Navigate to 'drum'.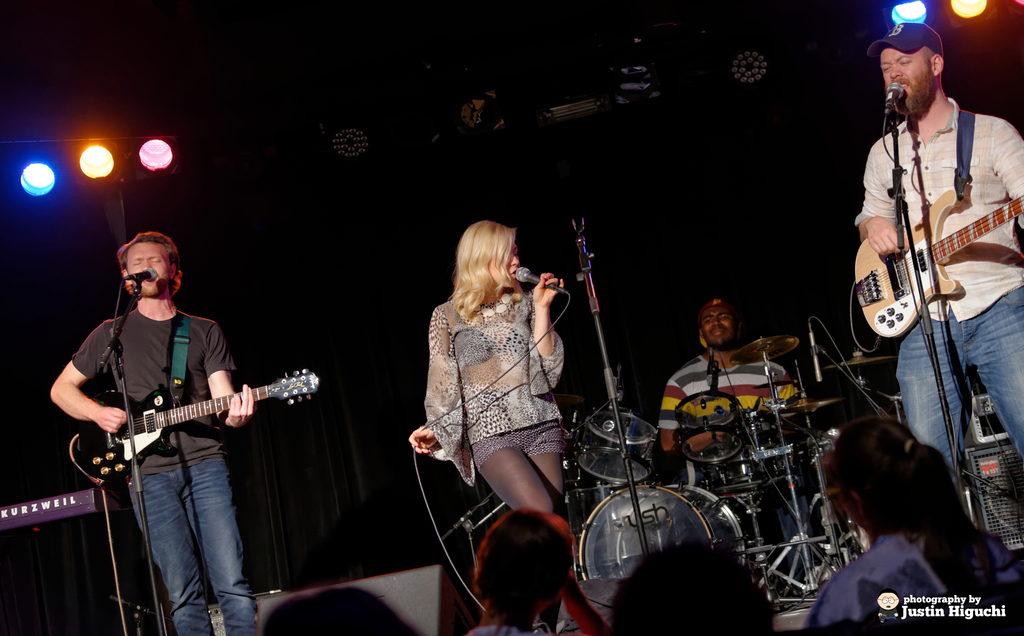
Navigation target: locate(673, 391, 744, 462).
